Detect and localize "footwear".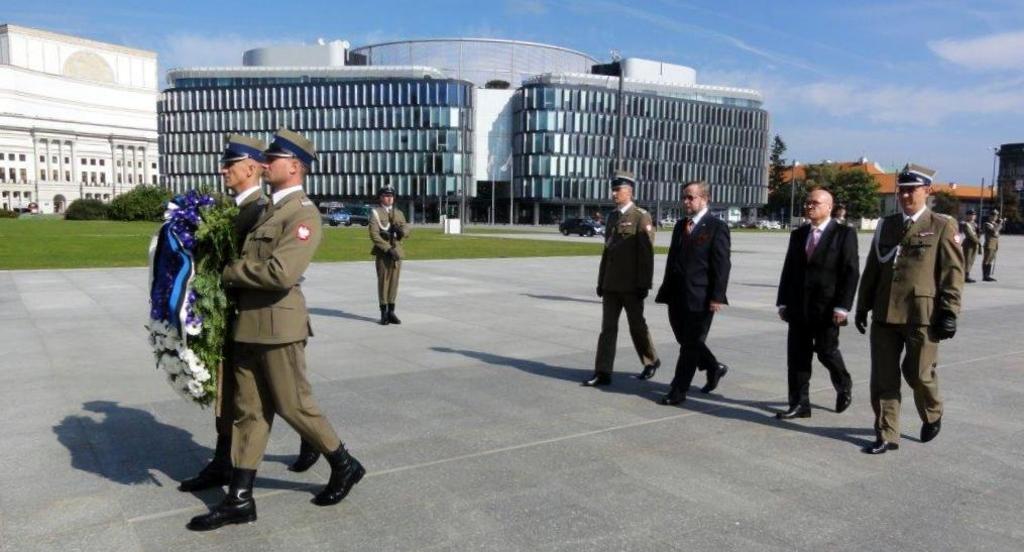
Localized at 179 455 231 492.
